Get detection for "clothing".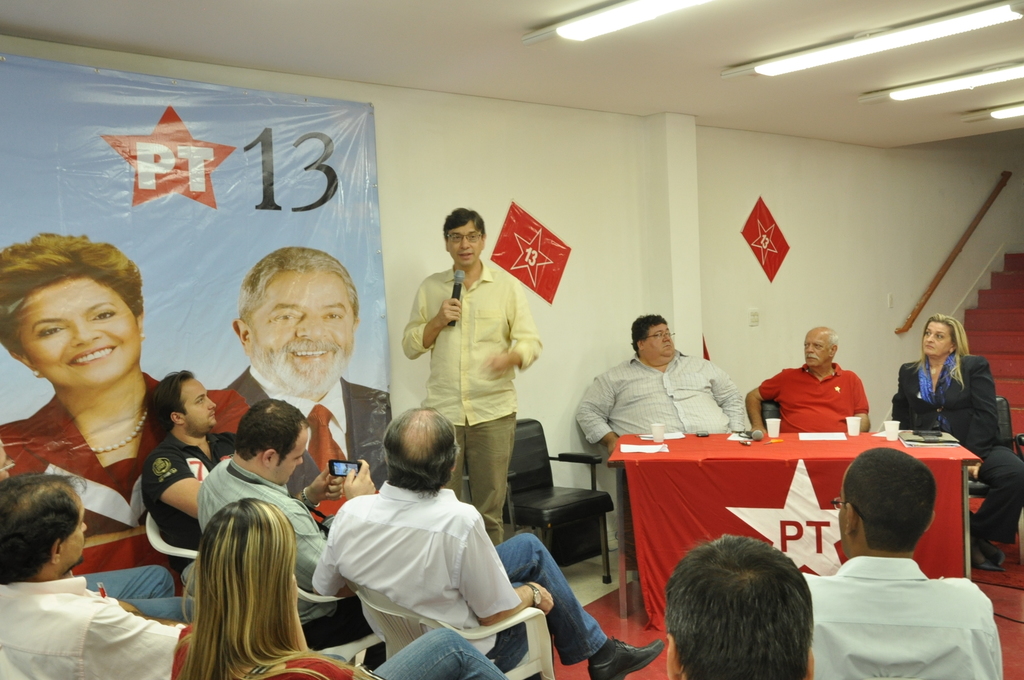
Detection: 308:484:619:676.
